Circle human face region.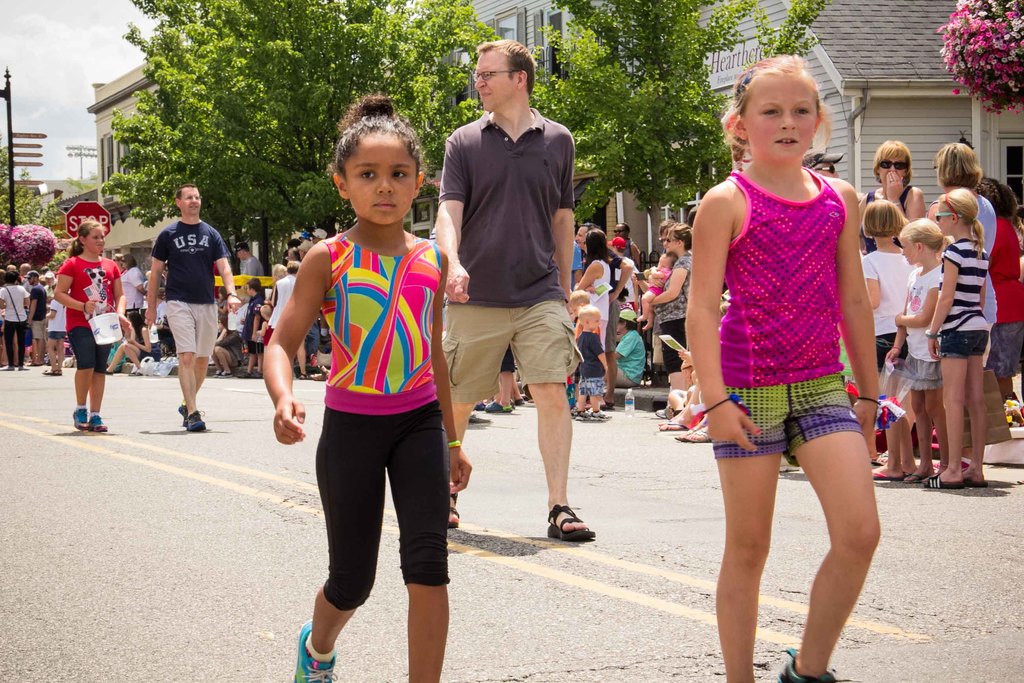
Region: 745, 77, 816, 163.
